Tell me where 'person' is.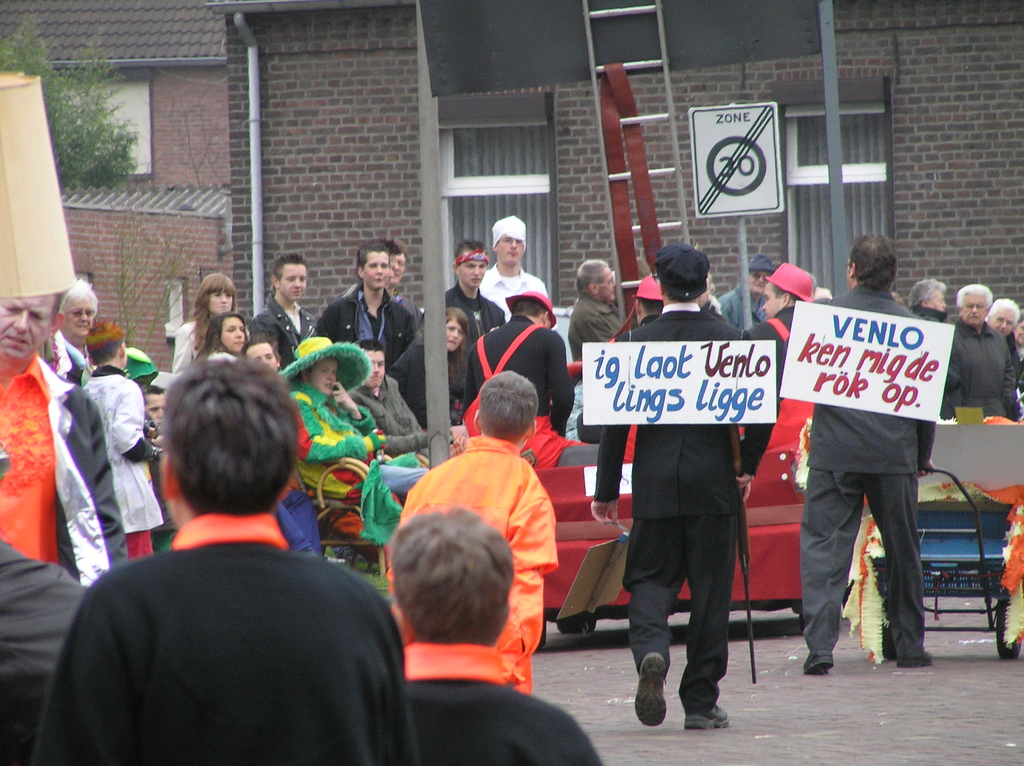
'person' is at (x1=45, y1=268, x2=102, y2=379).
